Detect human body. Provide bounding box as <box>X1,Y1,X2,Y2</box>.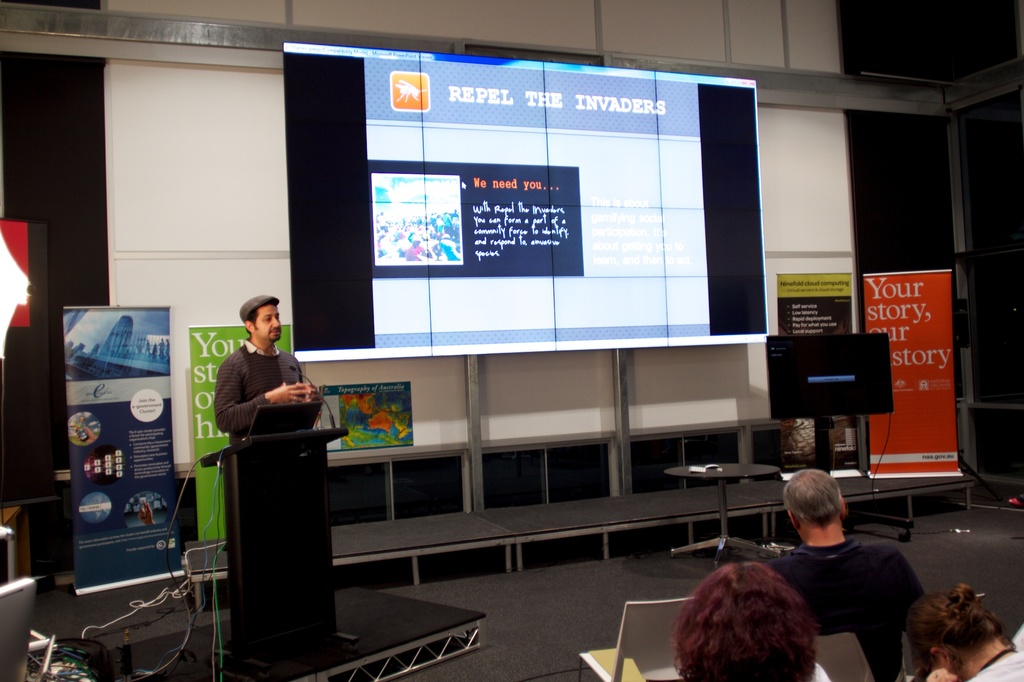
<box>196,305,322,480</box>.
